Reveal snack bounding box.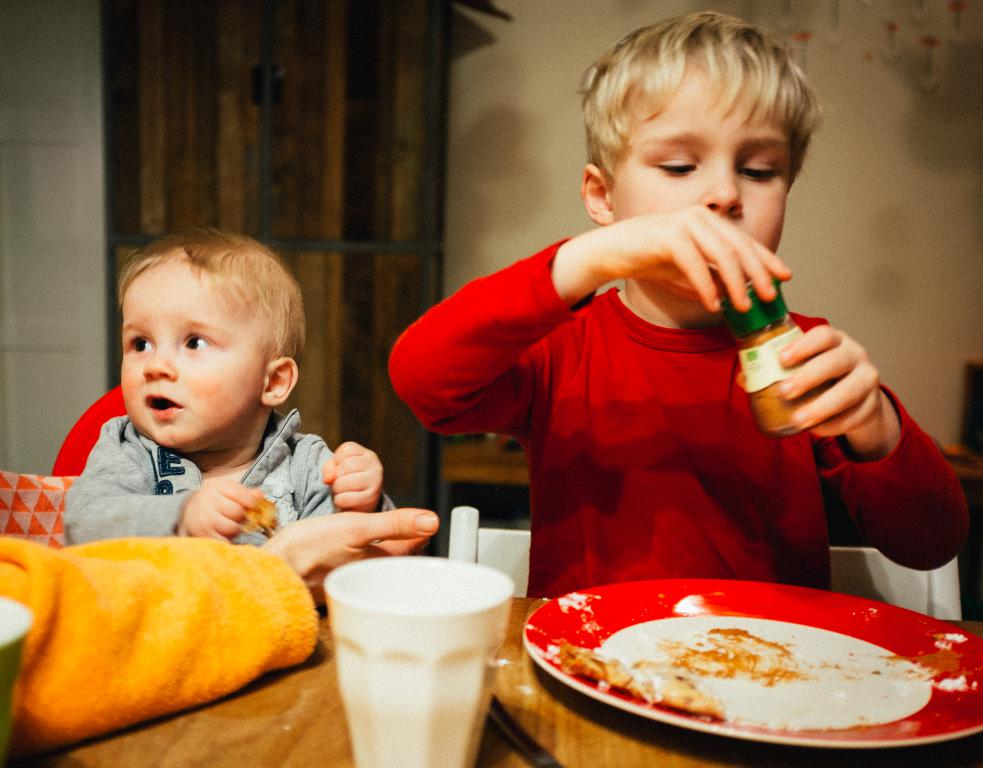
Revealed: [248, 499, 278, 539].
